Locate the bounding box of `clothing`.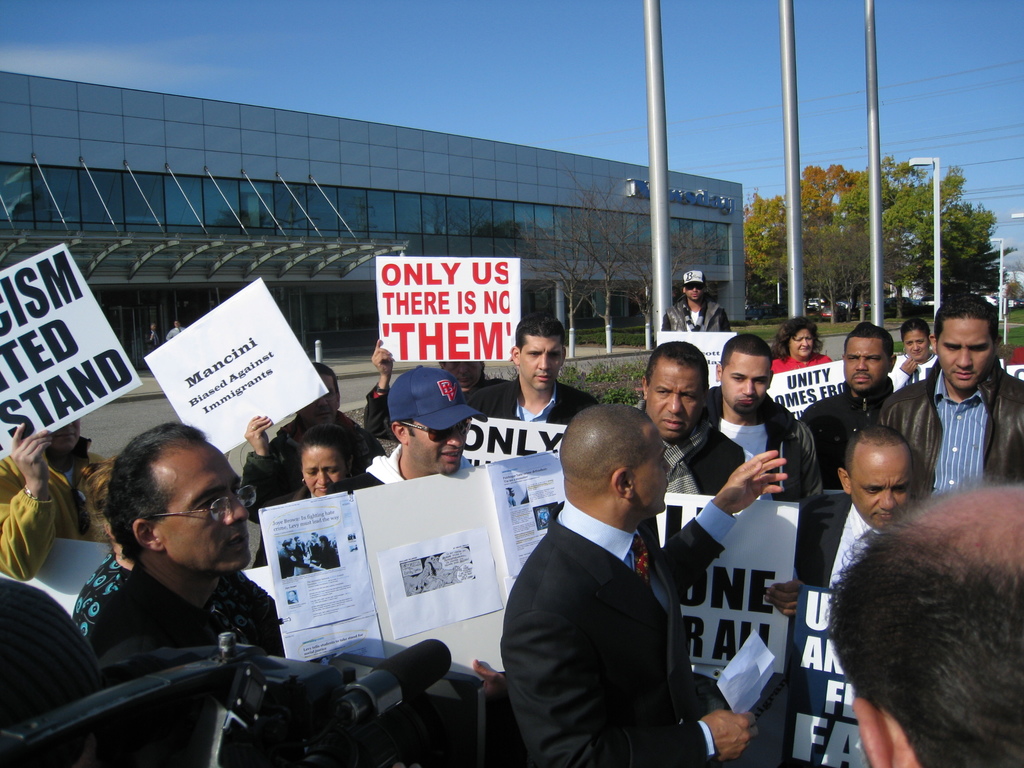
Bounding box: select_region(797, 374, 900, 499).
